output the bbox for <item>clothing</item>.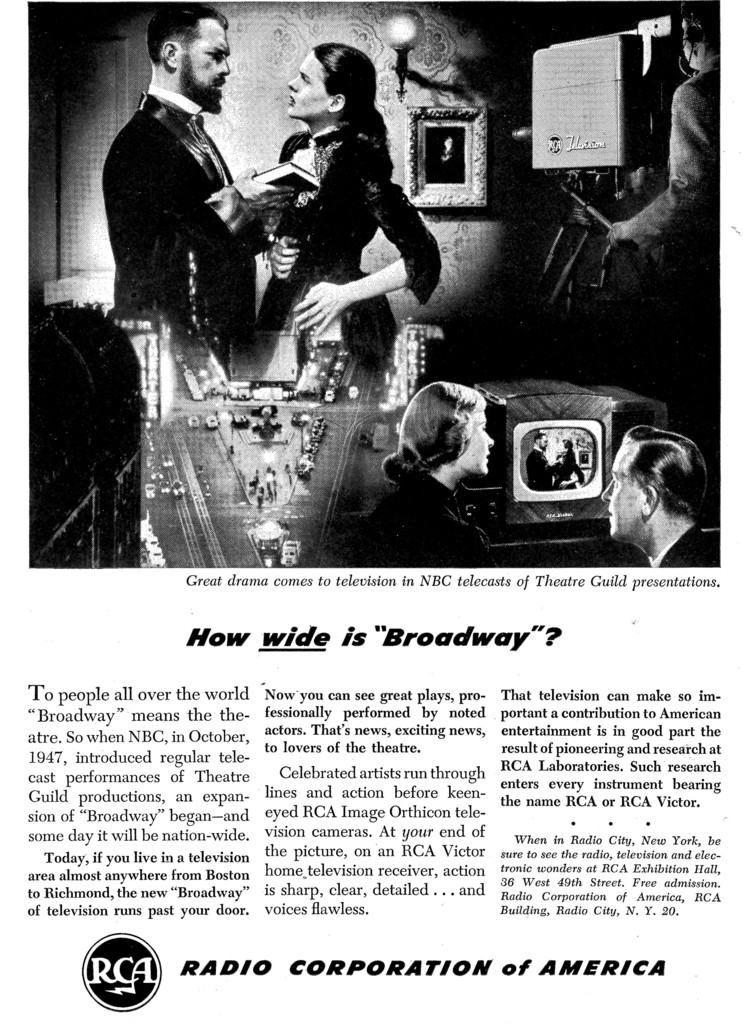
<bbox>625, 55, 722, 284</bbox>.
